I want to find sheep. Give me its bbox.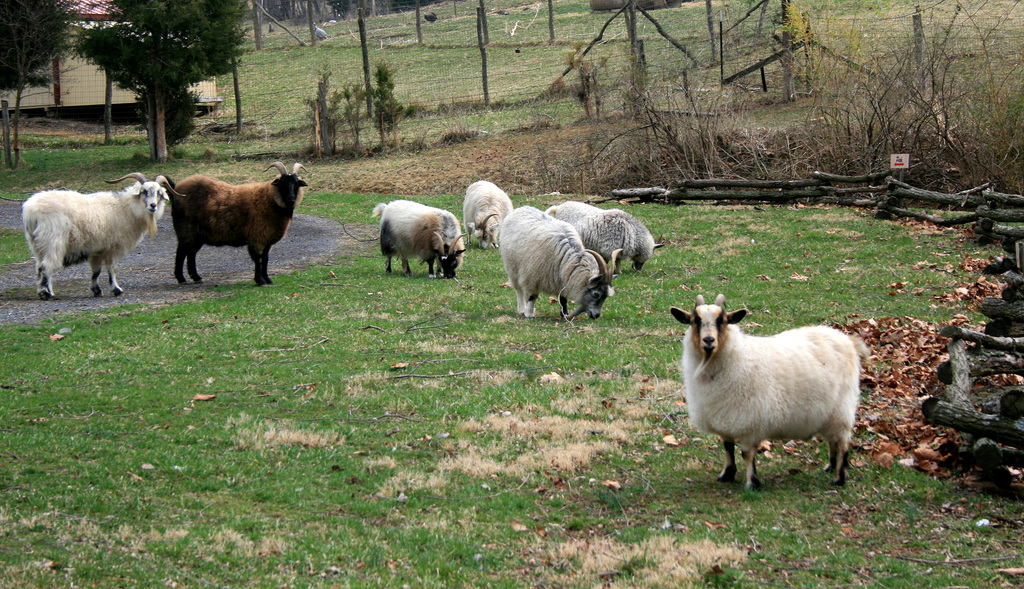
24 171 189 301.
